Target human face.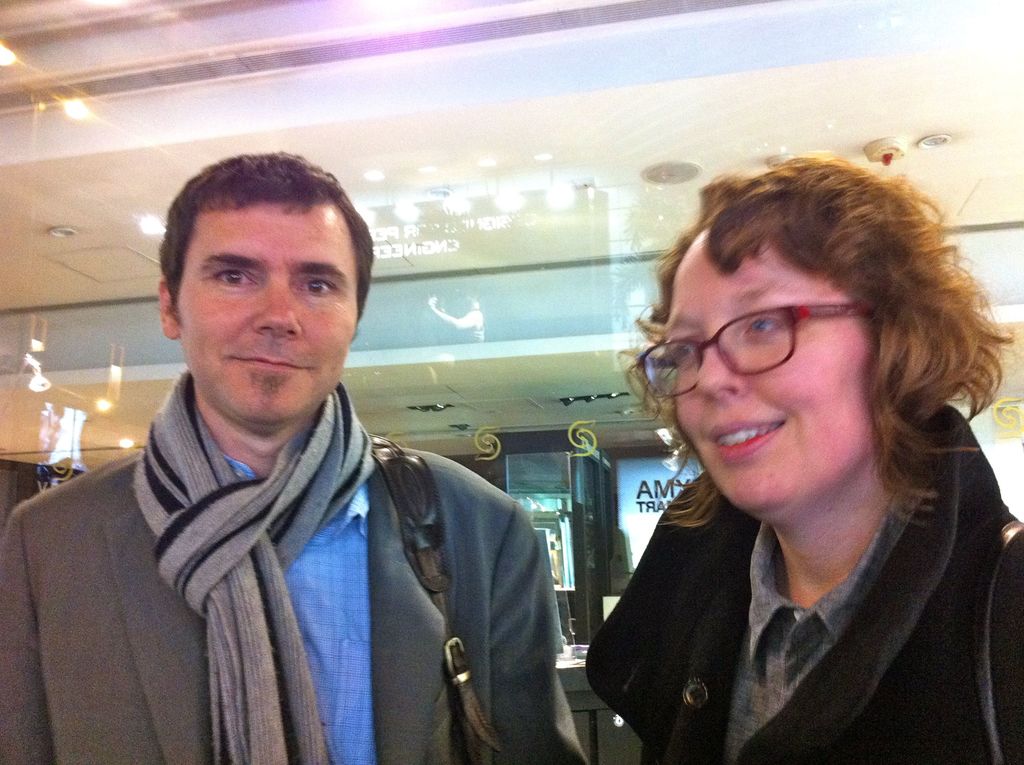
Target region: [x1=179, y1=199, x2=359, y2=417].
